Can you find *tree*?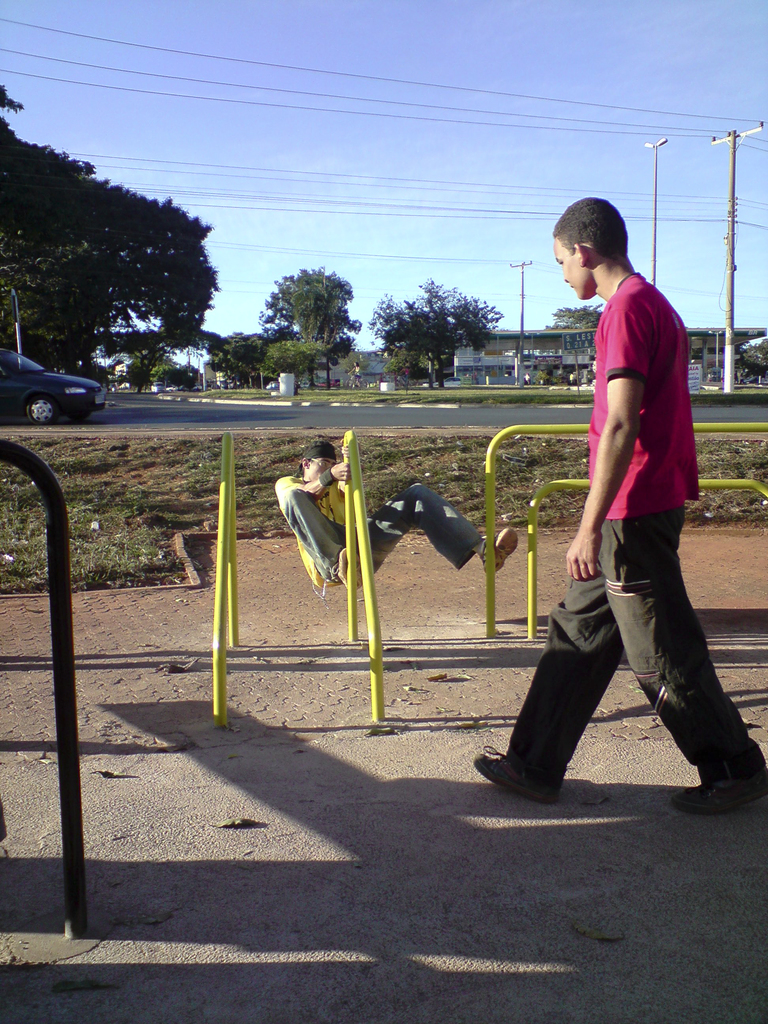
Yes, bounding box: (x1=380, y1=273, x2=493, y2=375).
